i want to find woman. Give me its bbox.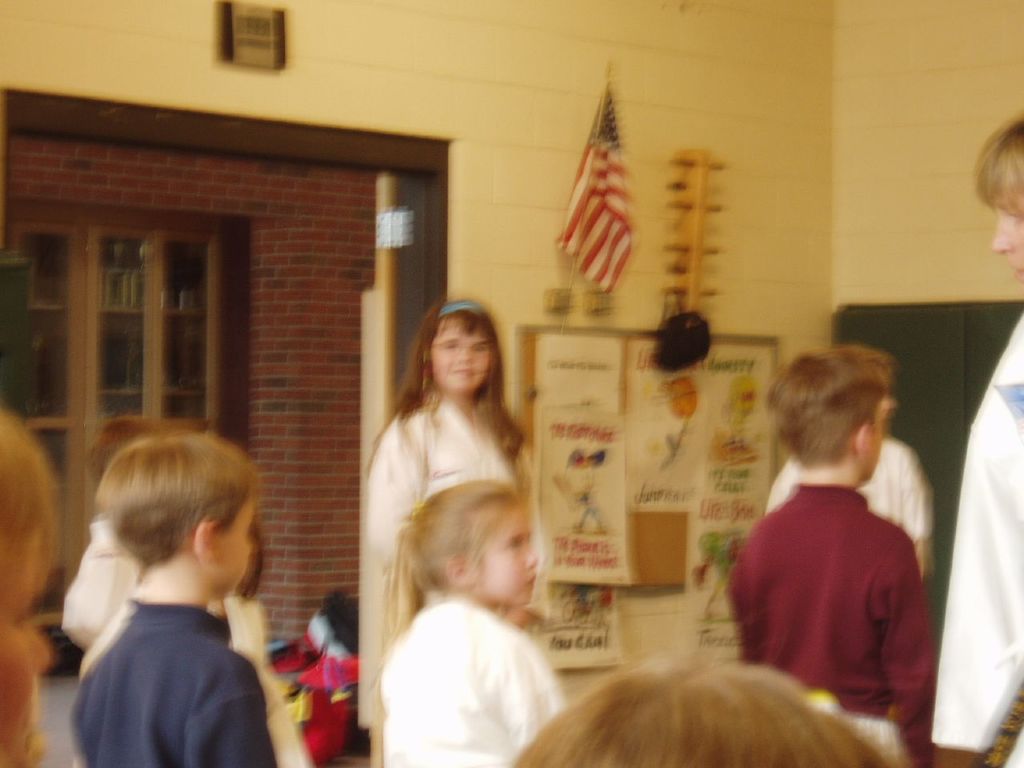
(x1=344, y1=306, x2=574, y2=740).
